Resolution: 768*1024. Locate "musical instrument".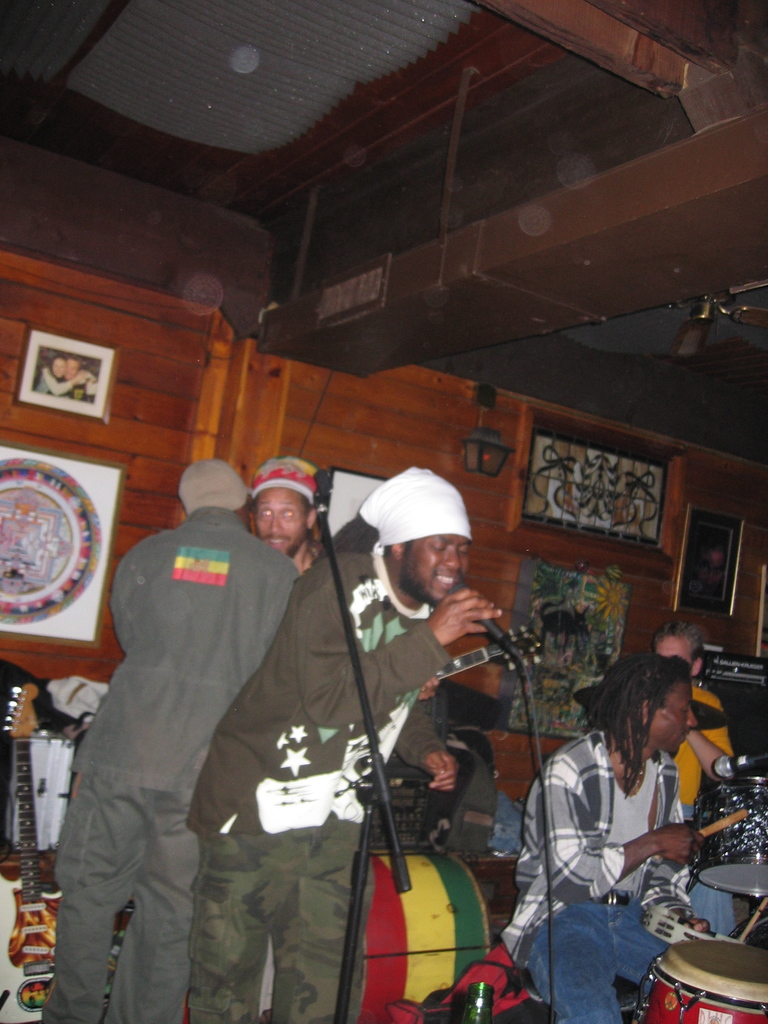
region(417, 616, 600, 686).
